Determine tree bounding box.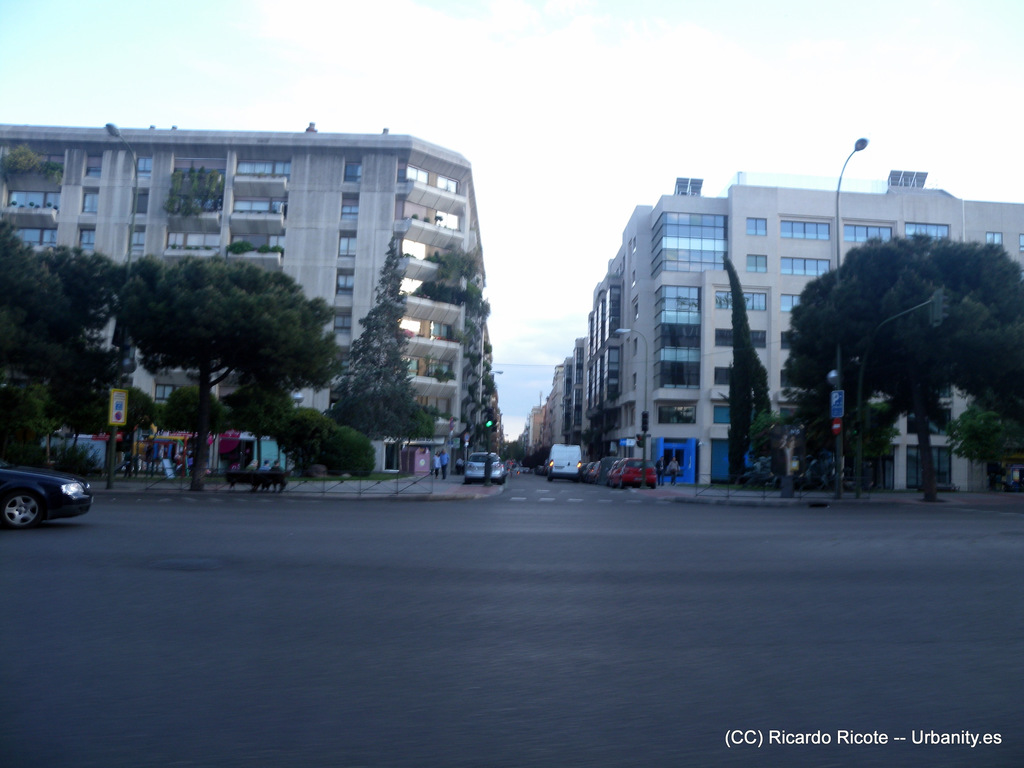
Determined: x1=0, y1=204, x2=75, y2=464.
